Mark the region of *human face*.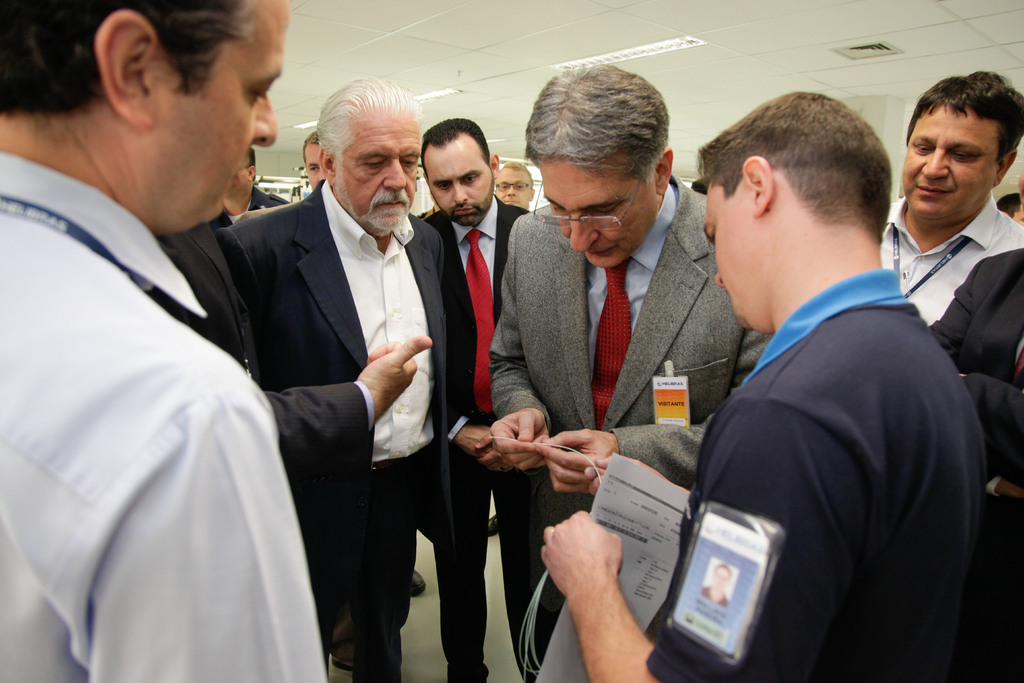
Region: [left=307, top=143, right=326, bottom=188].
